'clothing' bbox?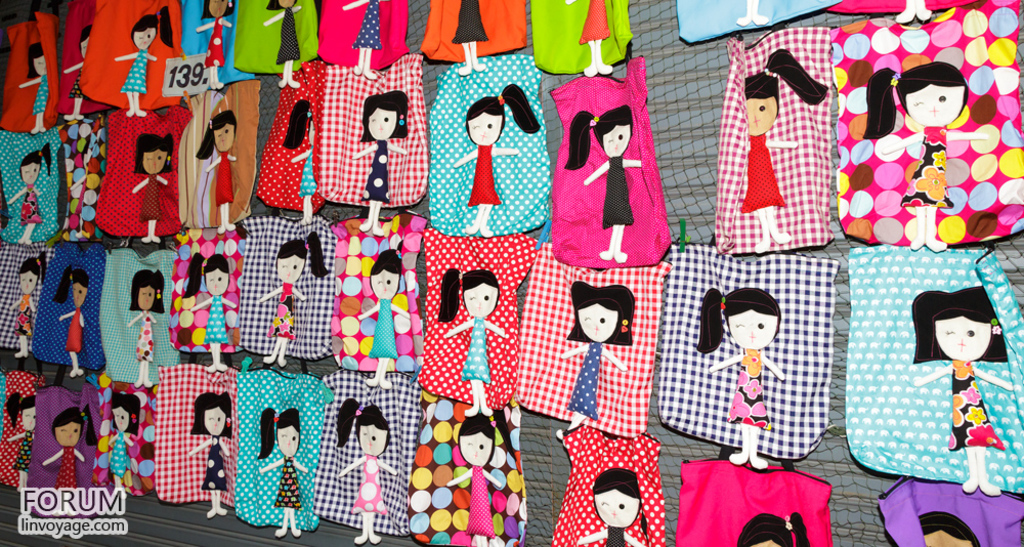
crop(130, 312, 155, 359)
